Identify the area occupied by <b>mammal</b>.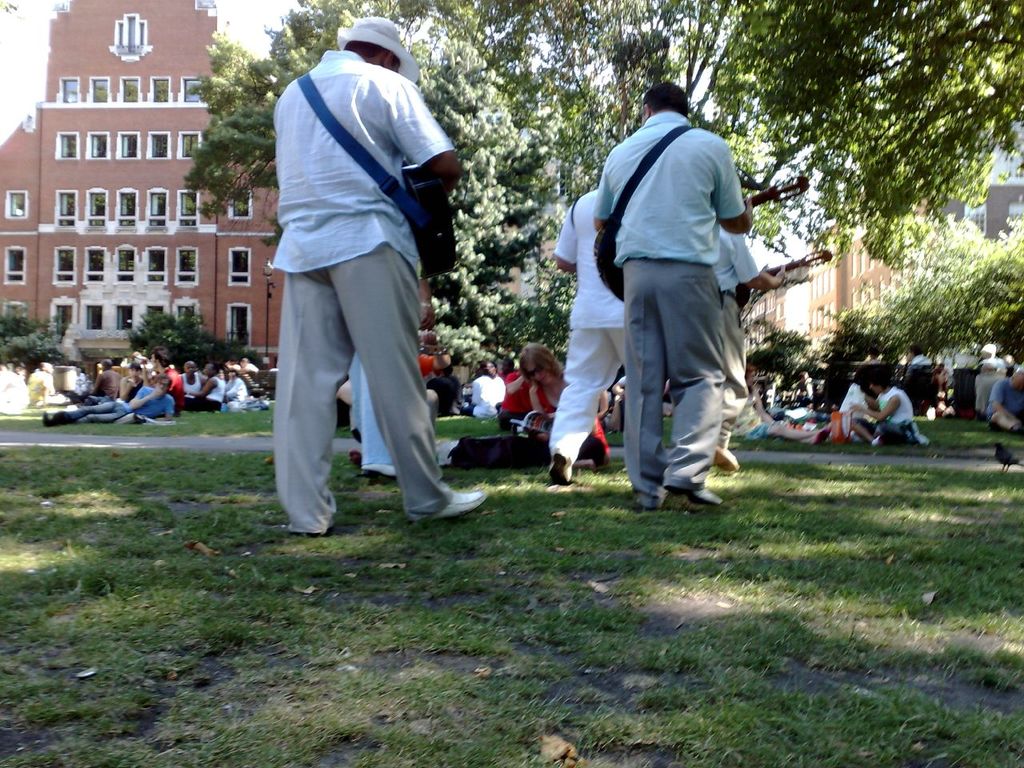
Area: select_region(241, 6, 481, 524).
